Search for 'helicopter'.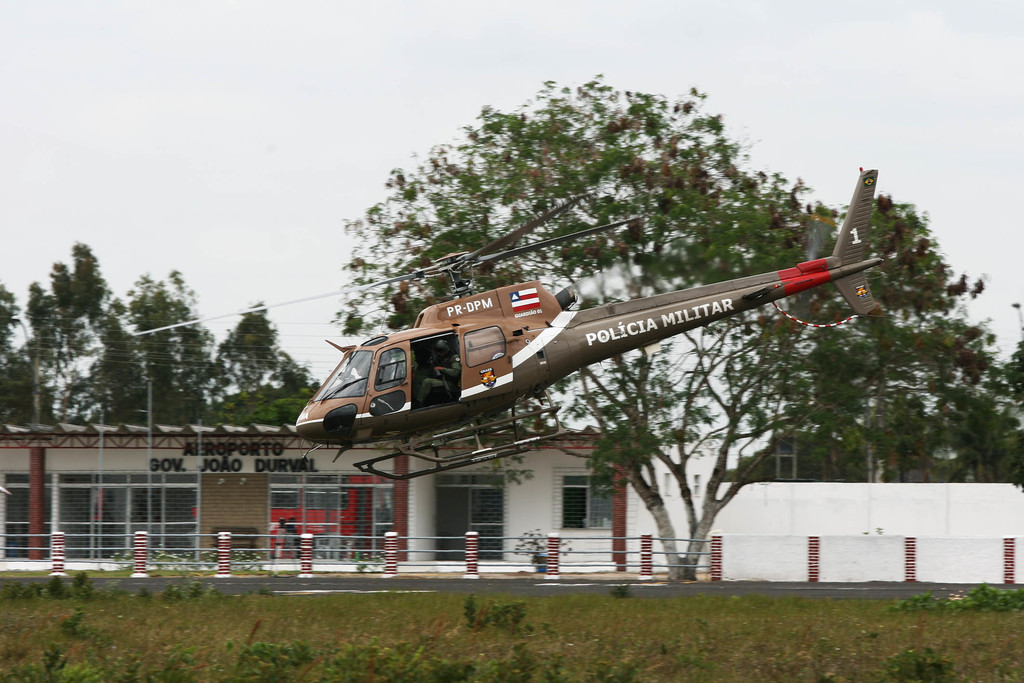
Found at <bbox>251, 181, 898, 436</bbox>.
